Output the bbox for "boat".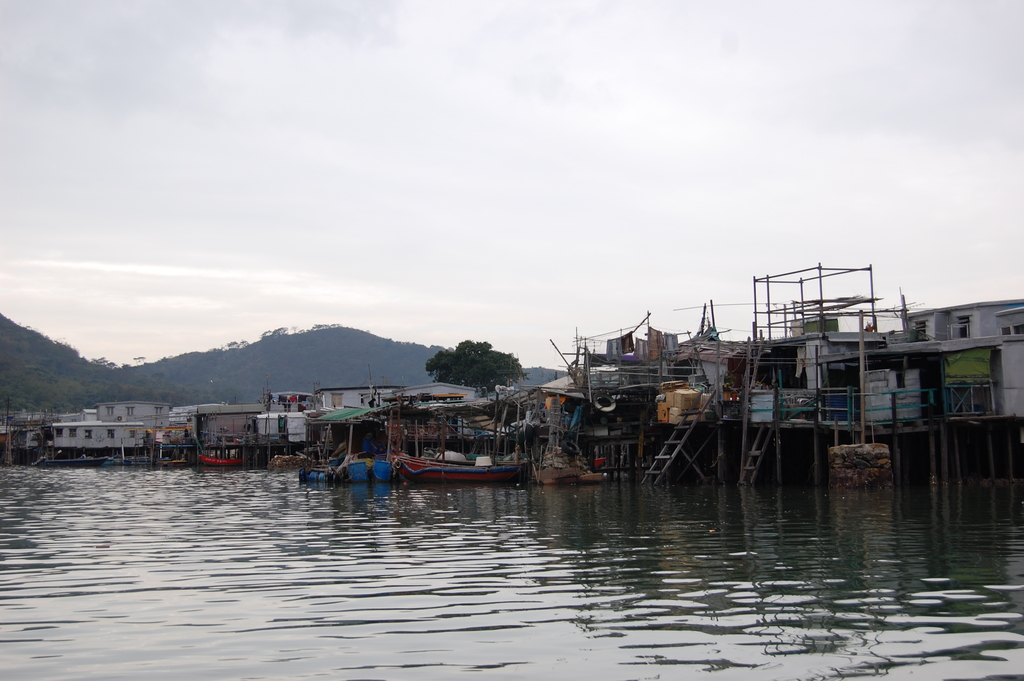
382,440,531,494.
